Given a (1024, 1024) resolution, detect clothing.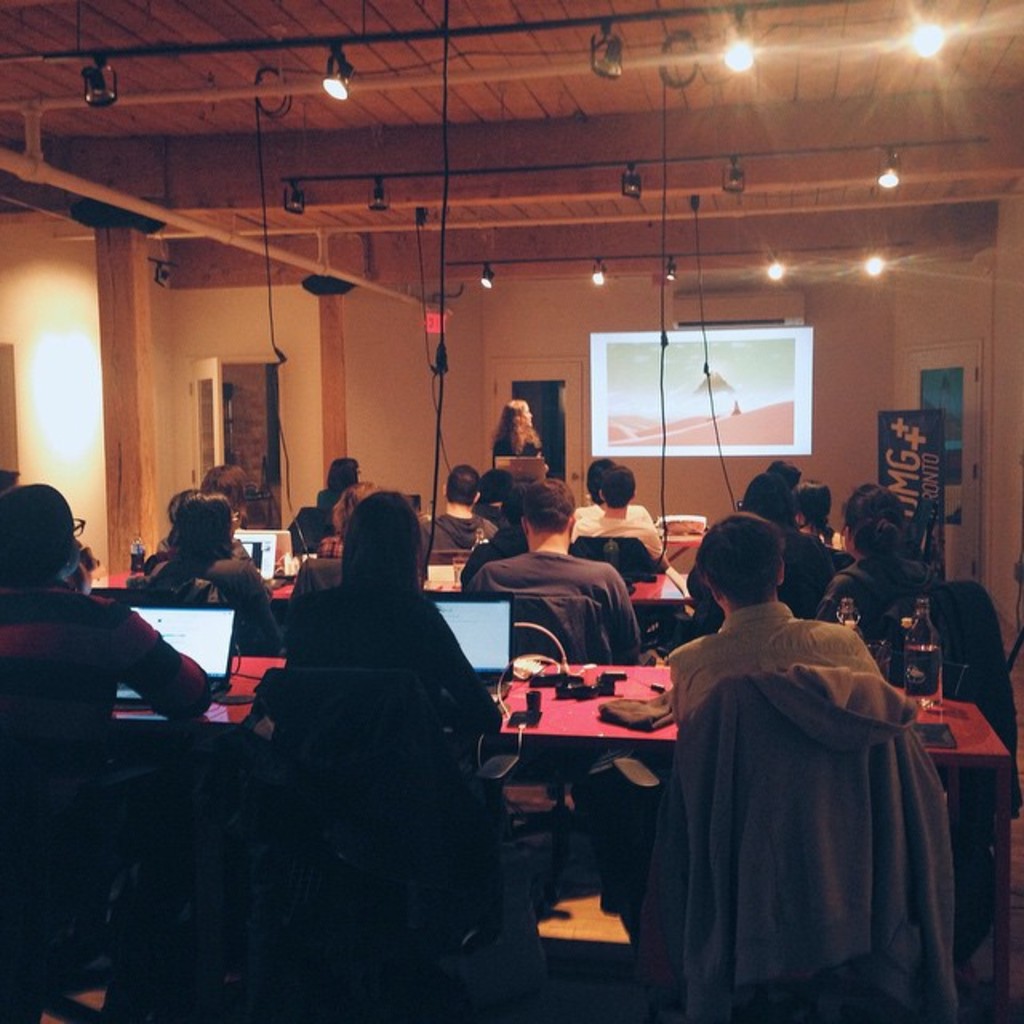
467, 555, 648, 667.
